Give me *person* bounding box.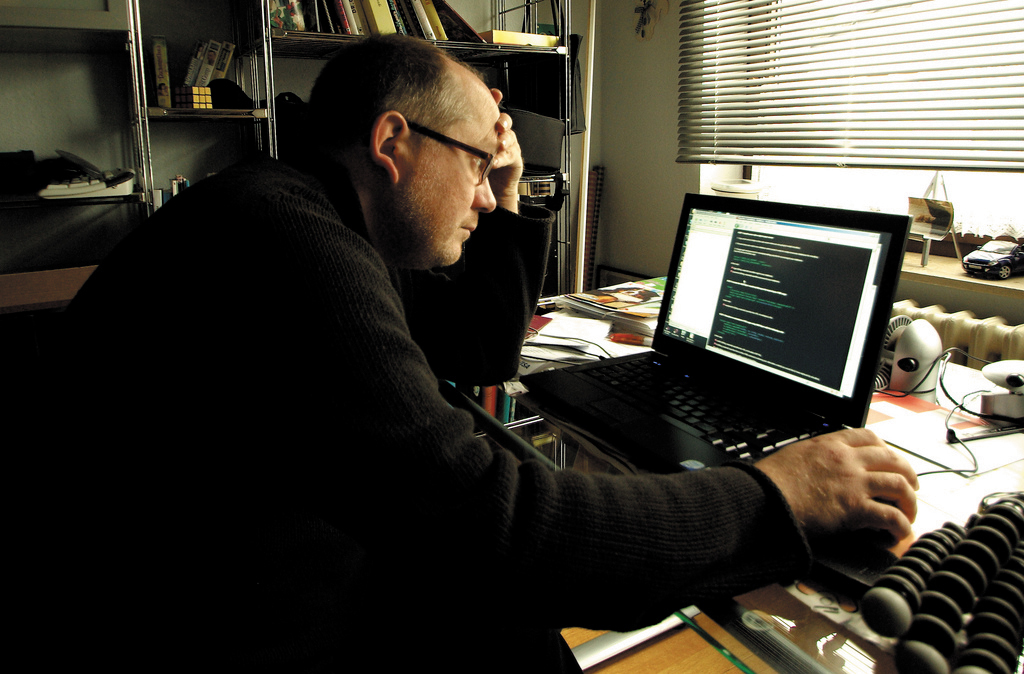
locate(37, 32, 920, 673).
